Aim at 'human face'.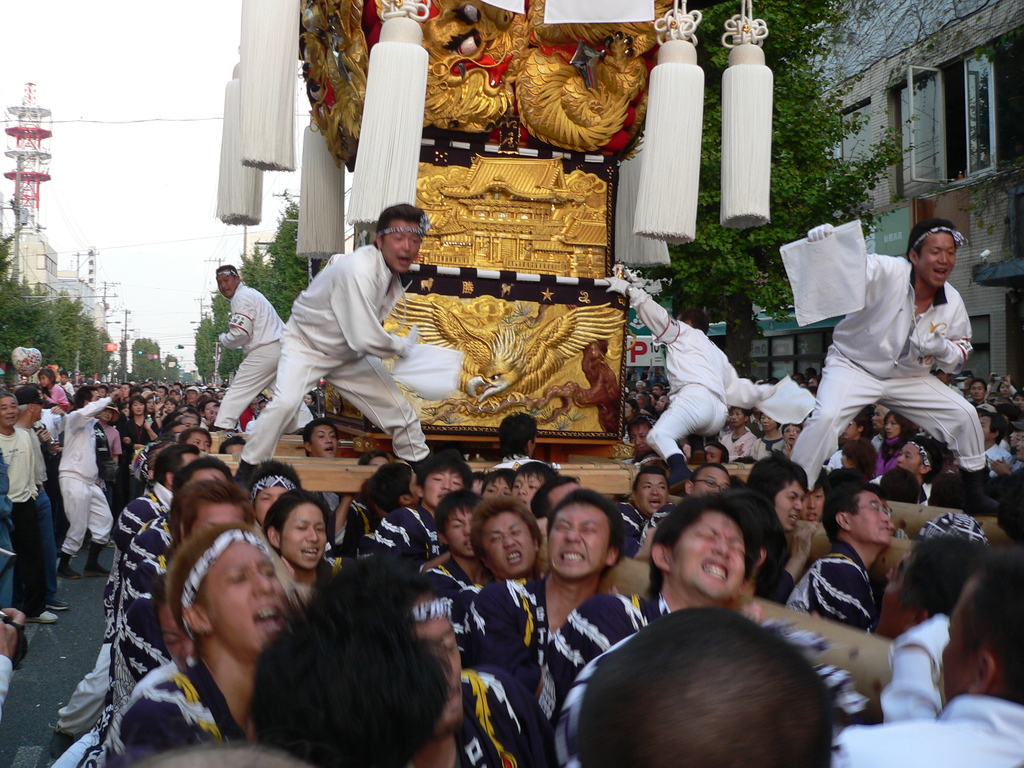
Aimed at [923, 232, 959, 283].
